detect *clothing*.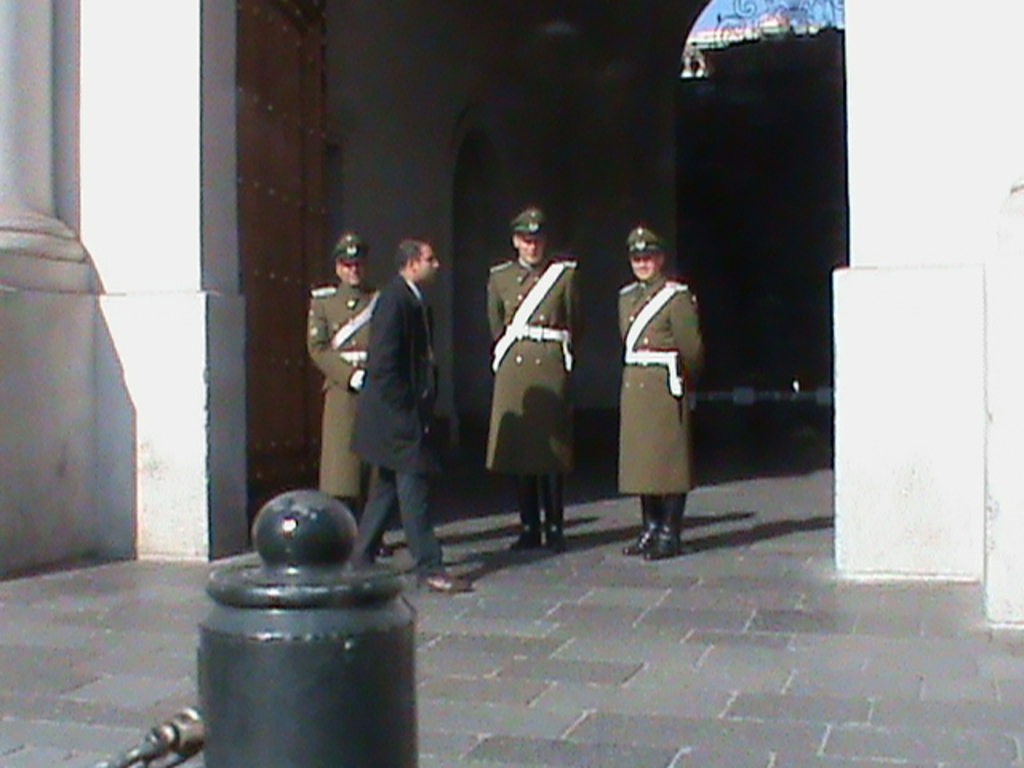
Detected at {"left": 302, "top": 272, "right": 386, "bottom": 507}.
